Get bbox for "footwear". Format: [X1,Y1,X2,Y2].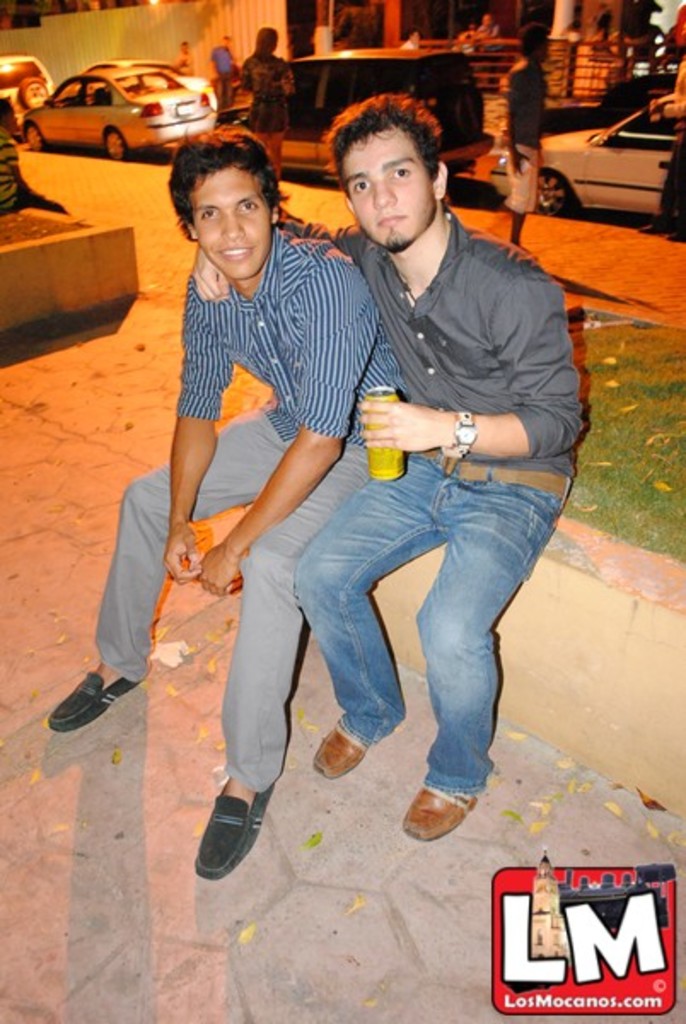
[403,780,480,841].
